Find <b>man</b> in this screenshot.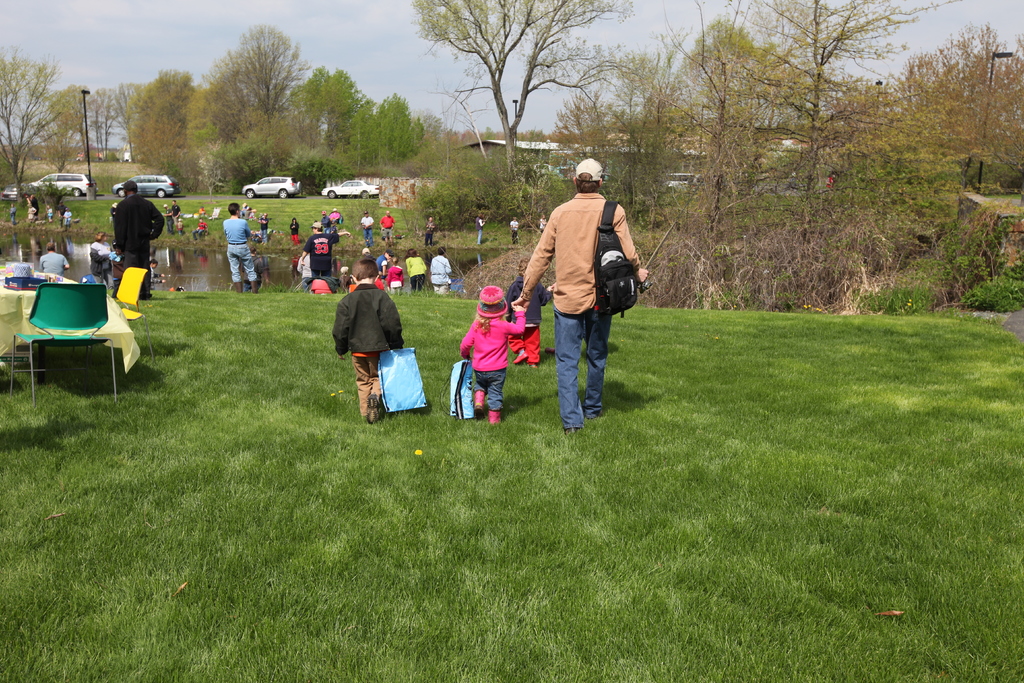
The bounding box for <b>man</b> is detection(300, 223, 349, 278).
